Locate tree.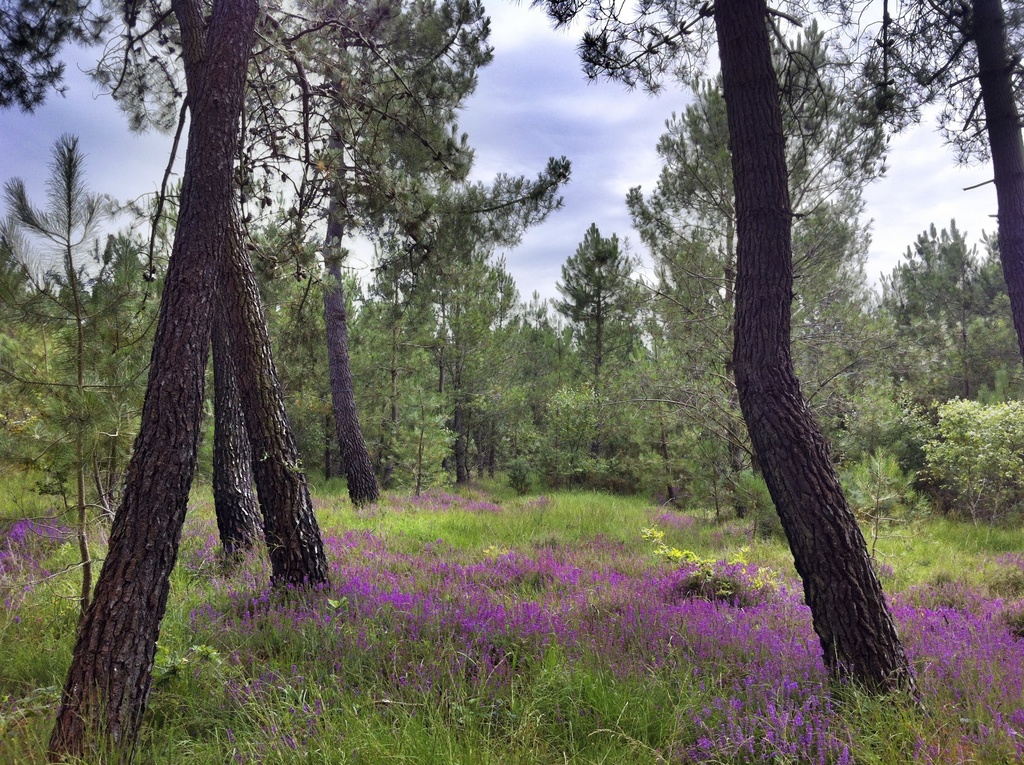
Bounding box: (left=918, top=0, right=1023, bottom=570).
